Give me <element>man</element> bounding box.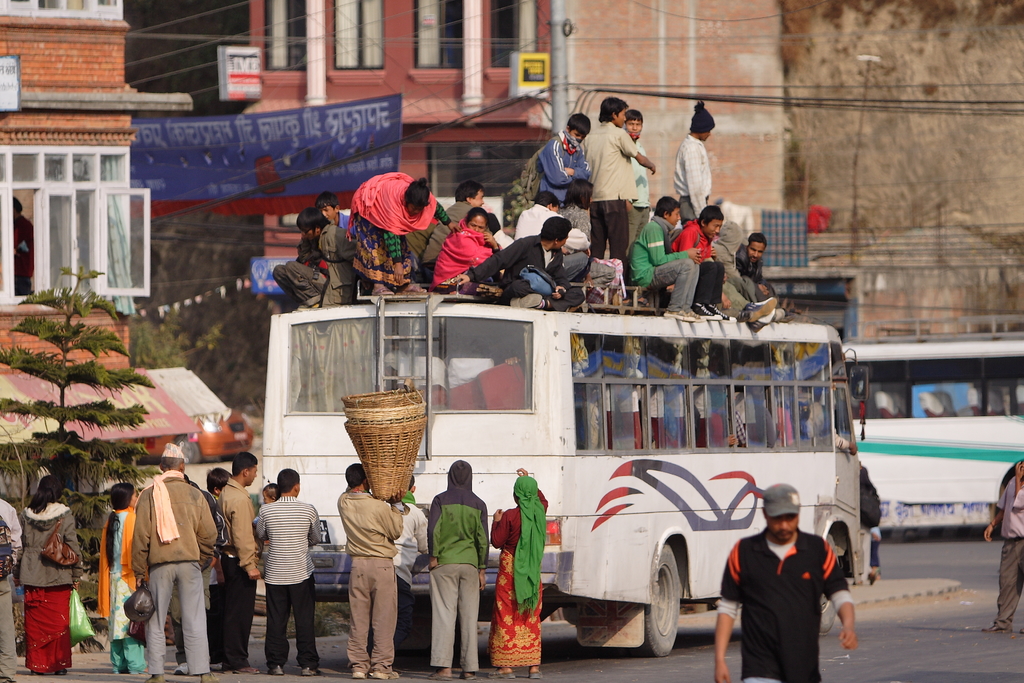
select_region(620, 104, 648, 243).
